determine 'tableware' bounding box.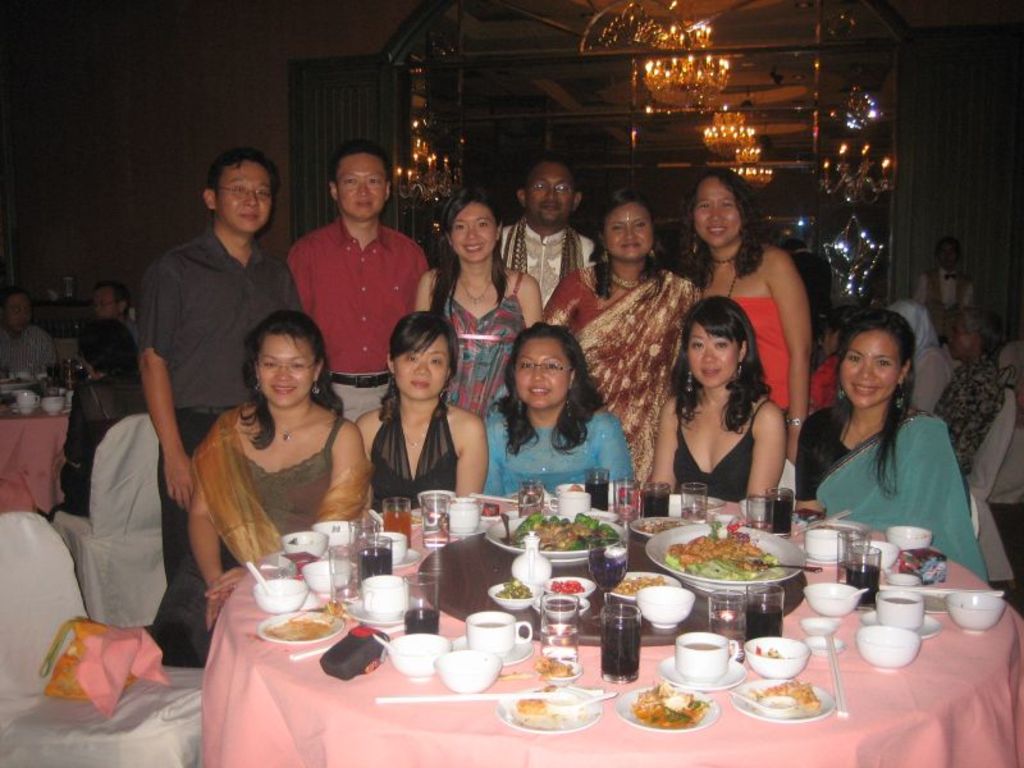
Determined: crop(388, 634, 449, 680).
